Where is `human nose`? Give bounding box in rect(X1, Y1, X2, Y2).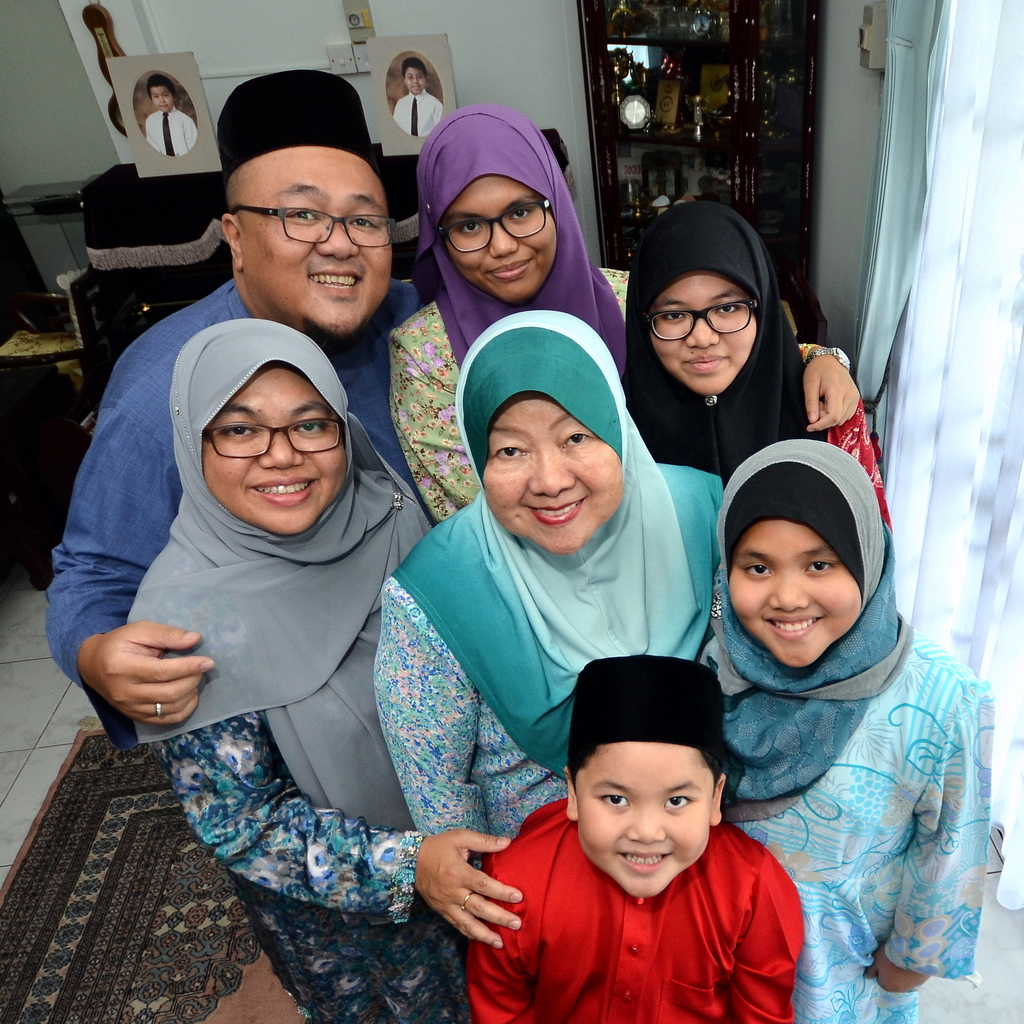
rect(771, 573, 810, 612).
